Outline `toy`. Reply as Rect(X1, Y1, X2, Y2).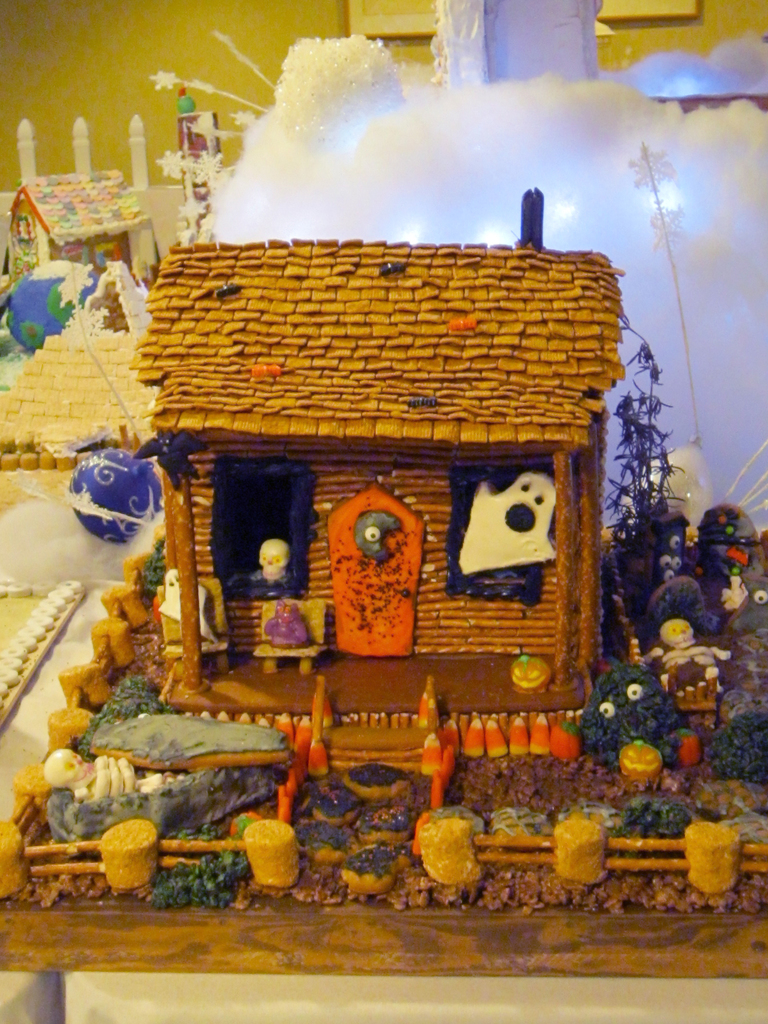
Rect(630, 620, 720, 705).
